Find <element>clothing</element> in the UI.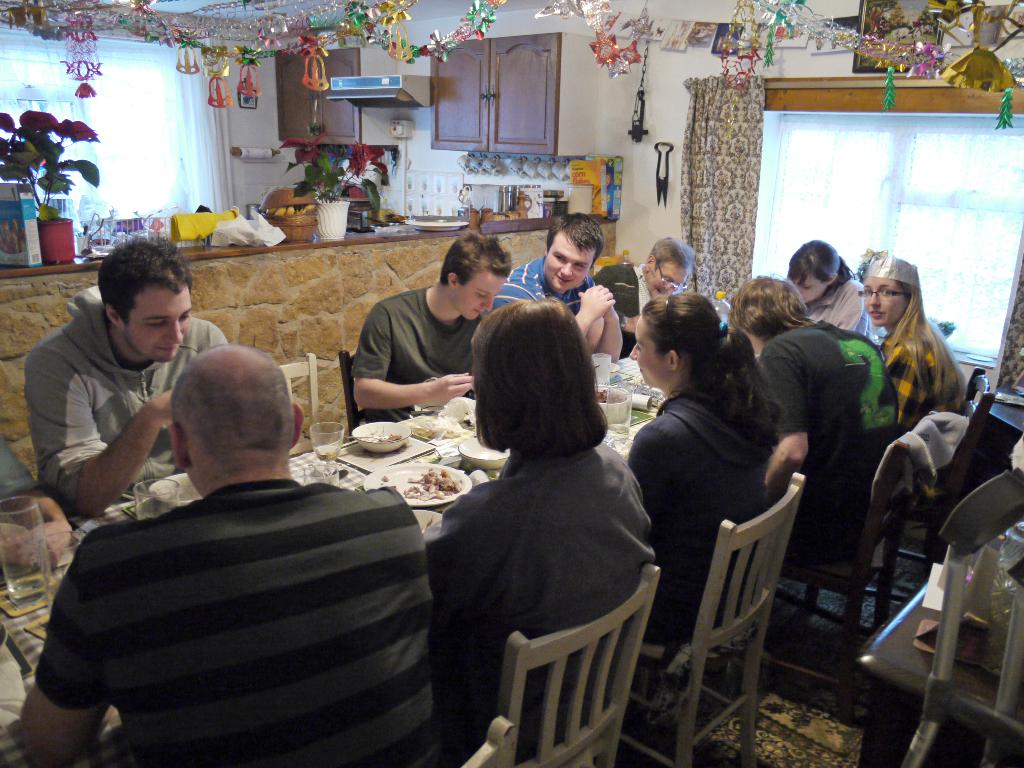
UI element at (26, 482, 449, 767).
